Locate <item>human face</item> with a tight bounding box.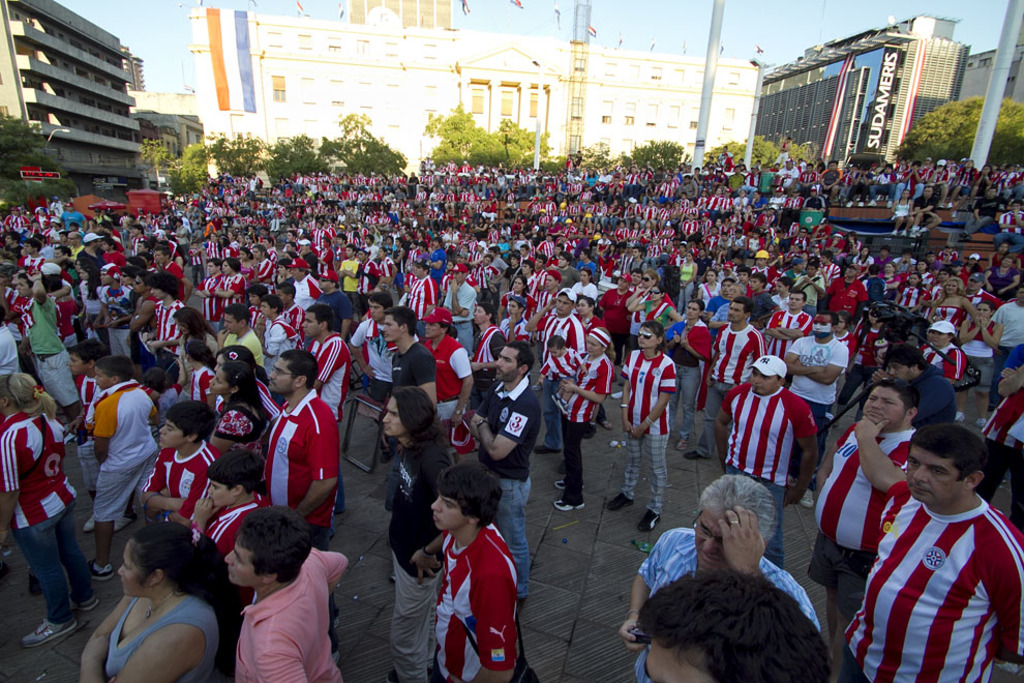
(left=318, top=278, right=333, bottom=290).
